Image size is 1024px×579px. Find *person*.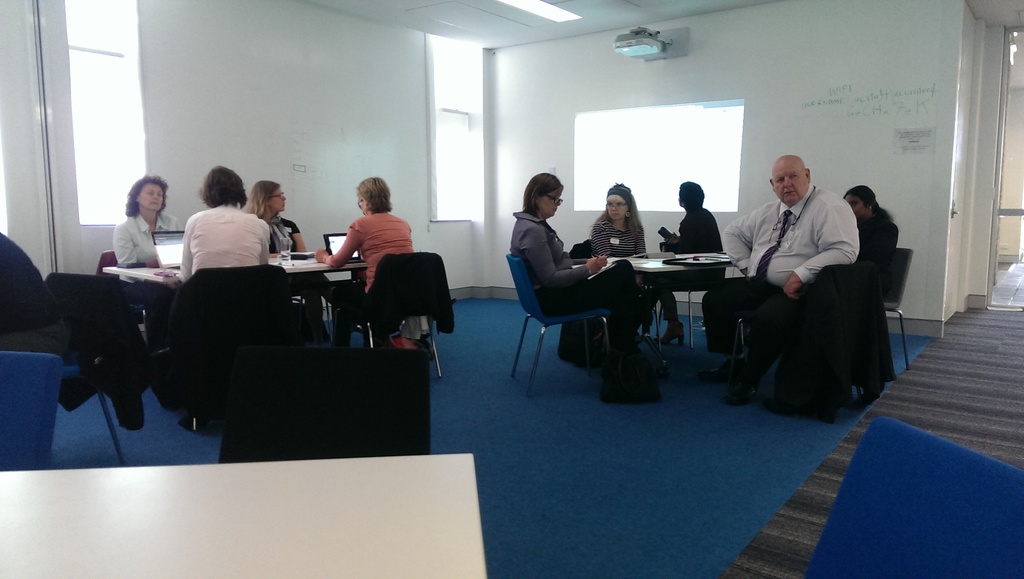
box(701, 156, 860, 405).
